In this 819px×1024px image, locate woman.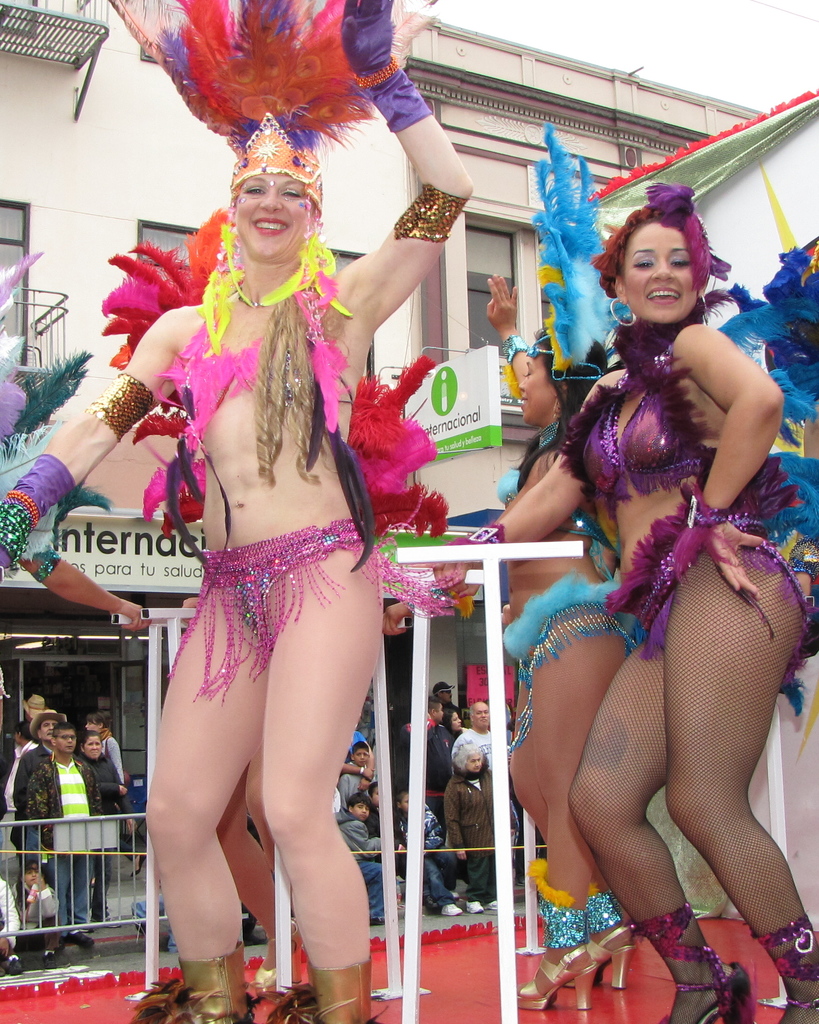
Bounding box: bbox(71, 727, 140, 926).
